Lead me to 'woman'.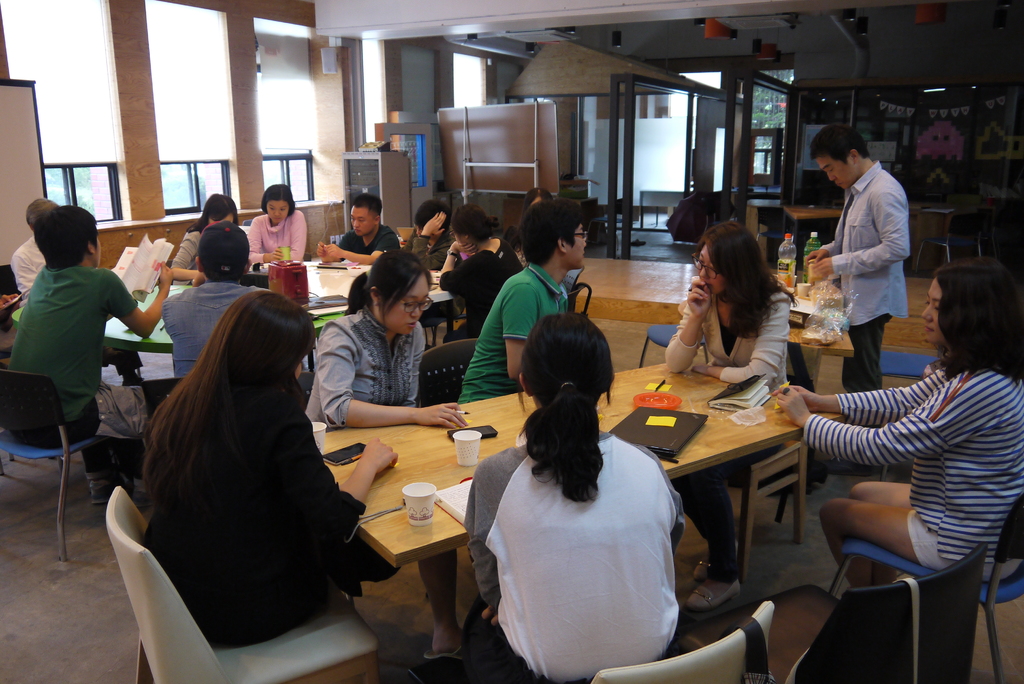
Lead to bbox=(304, 251, 474, 664).
